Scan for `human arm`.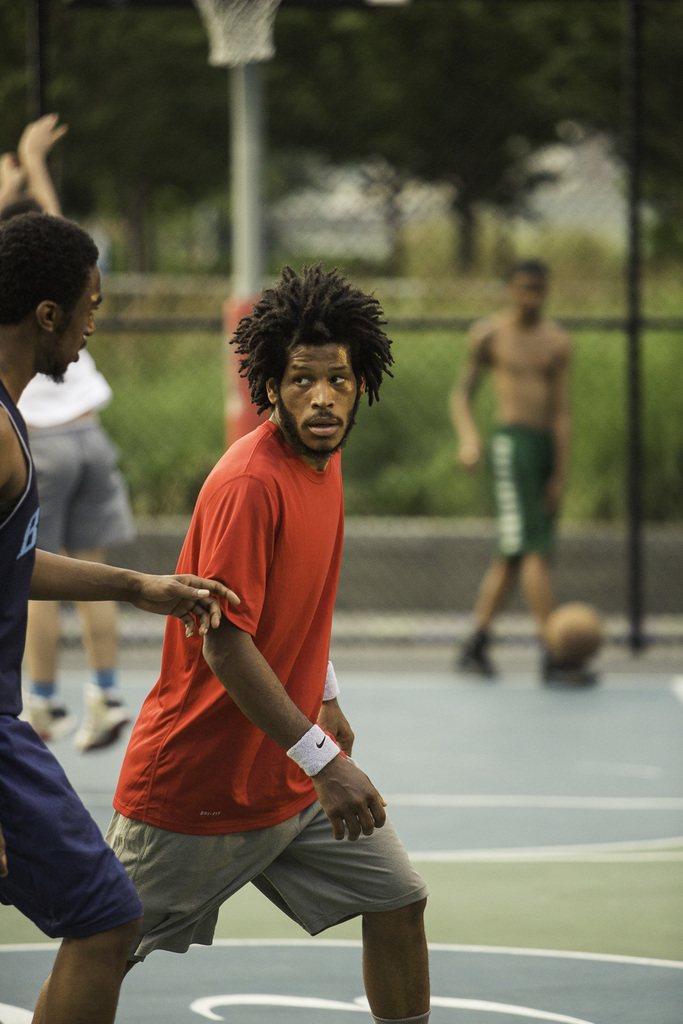
Scan result: 0:150:32:212.
